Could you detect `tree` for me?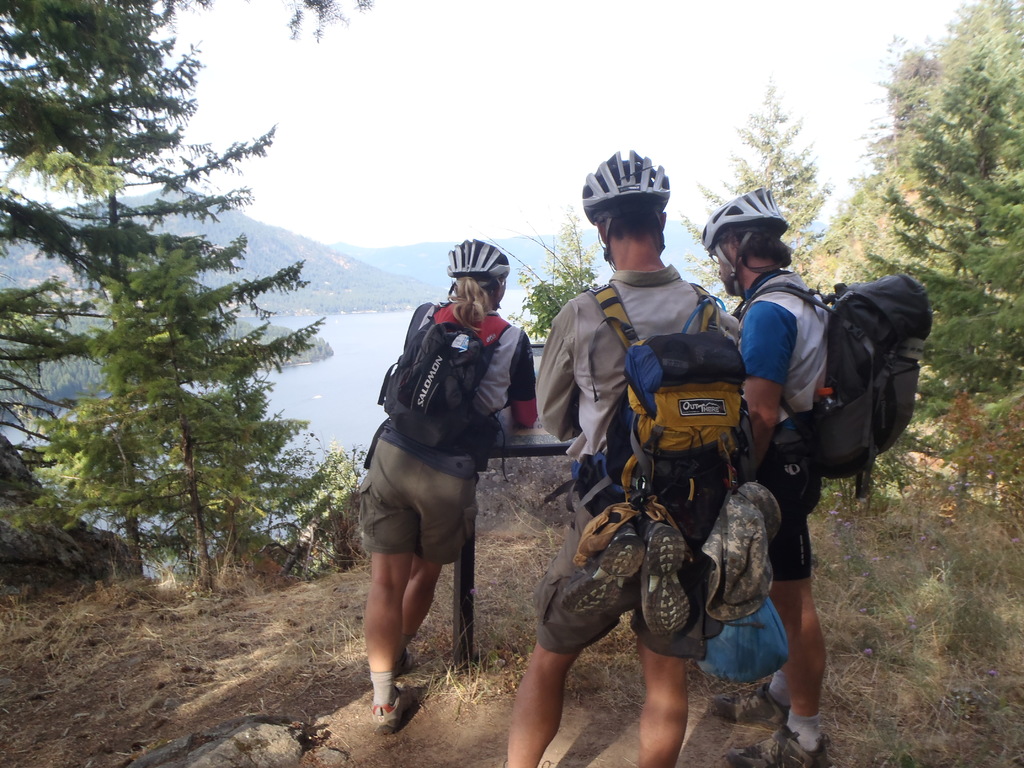
Detection result: detection(652, 83, 849, 281).
